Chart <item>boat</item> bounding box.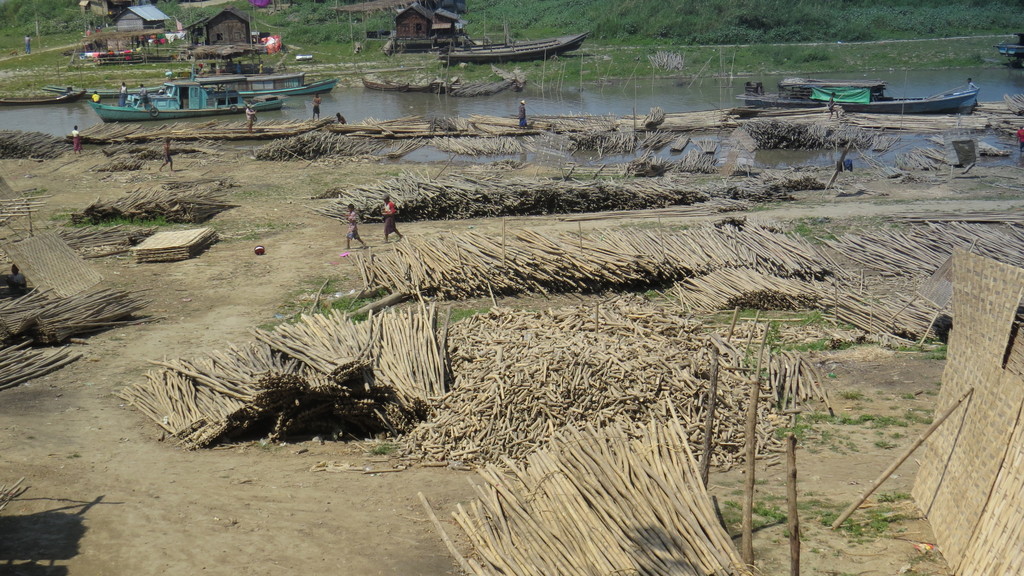
Charted: region(194, 61, 330, 93).
